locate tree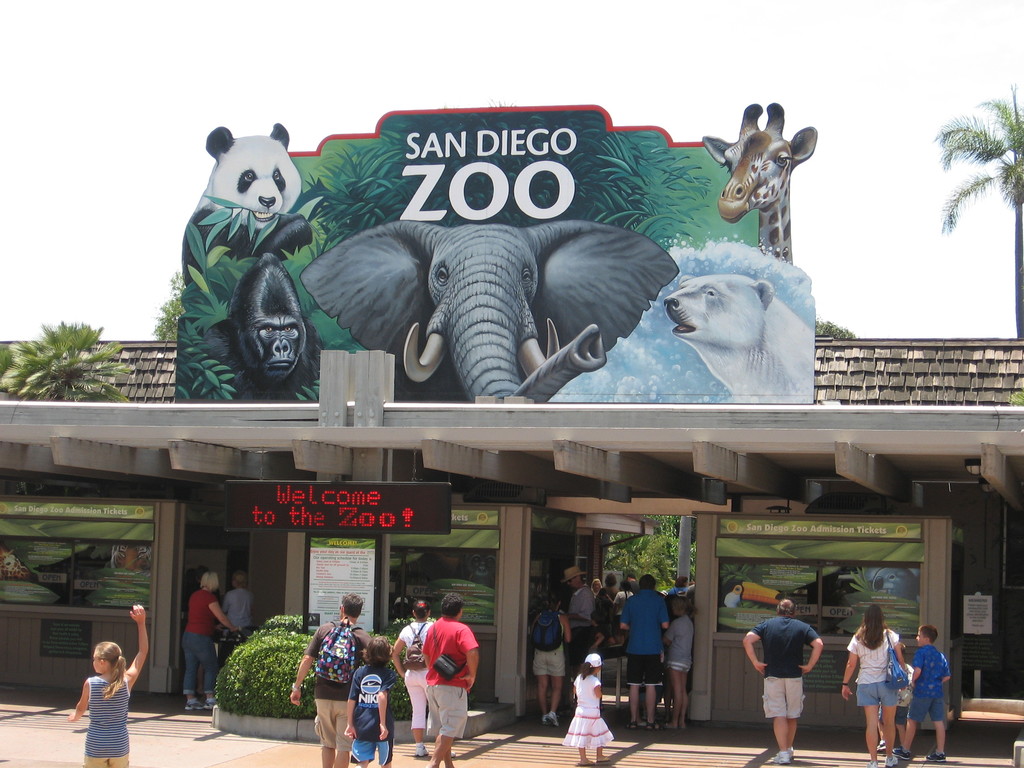
(606, 508, 697, 593)
